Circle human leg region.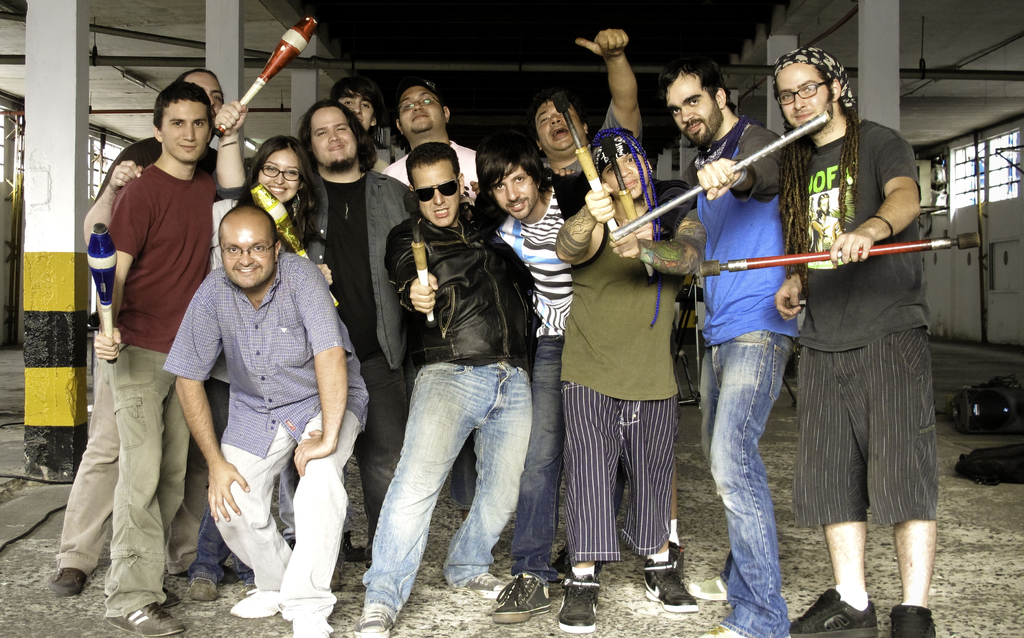
Region: region(789, 521, 877, 634).
